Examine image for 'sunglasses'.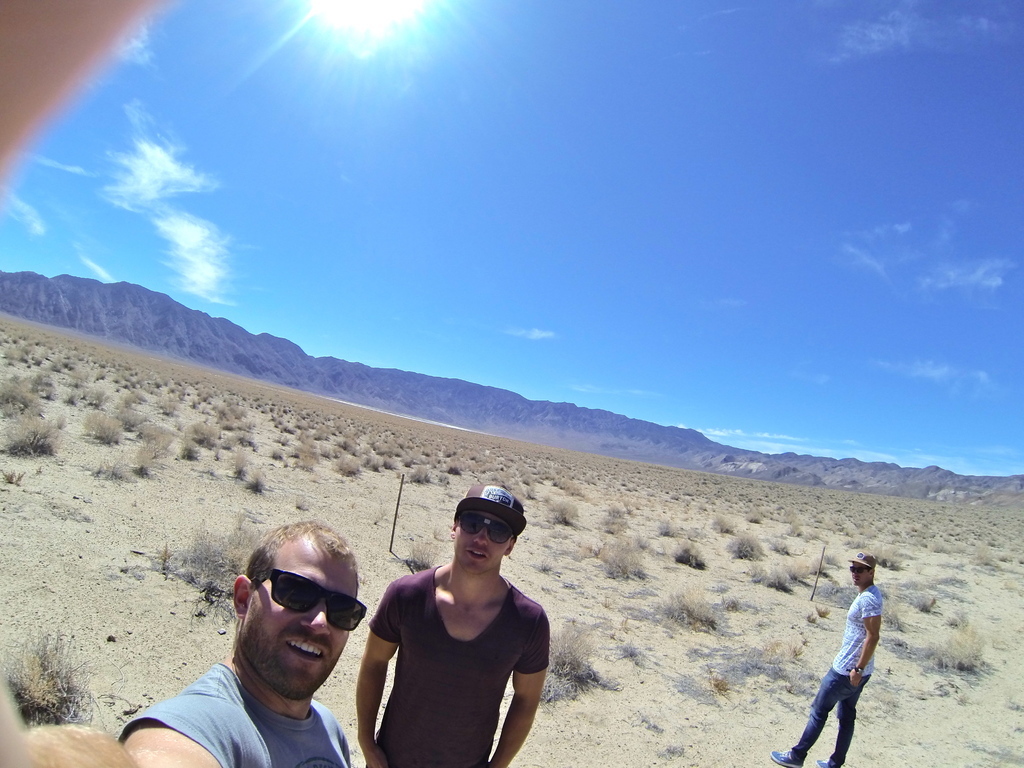
Examination result: l=848, t=566, r=868, b=573.
